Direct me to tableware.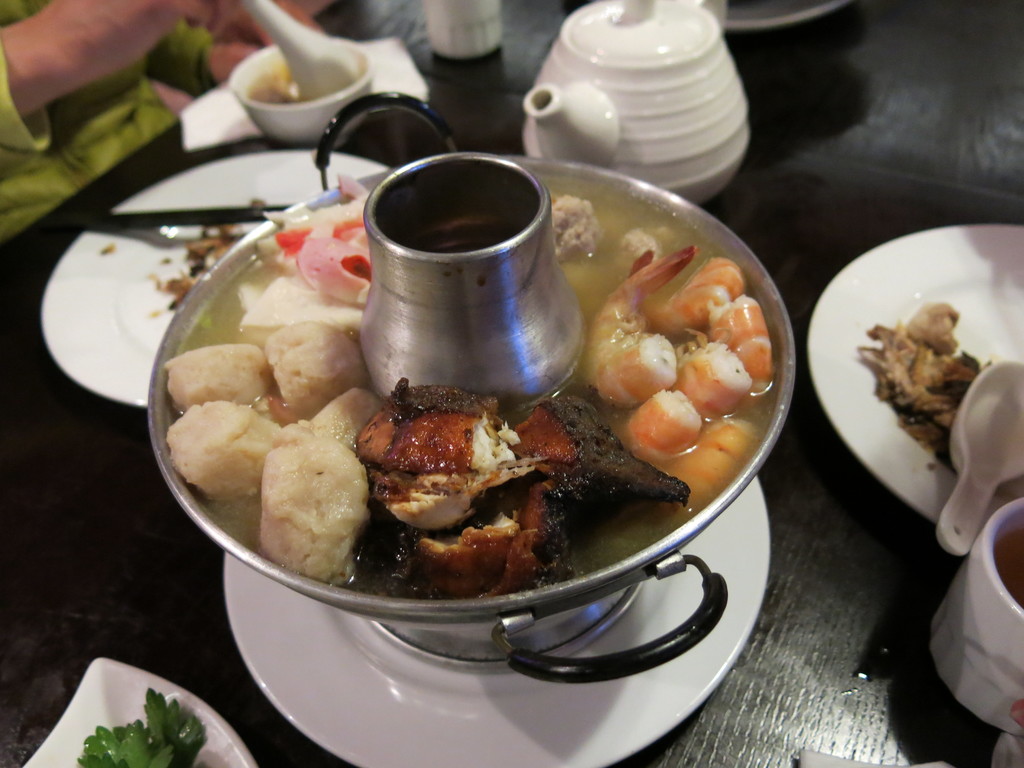
Direction: BBox(724, 0, 837, 32).
